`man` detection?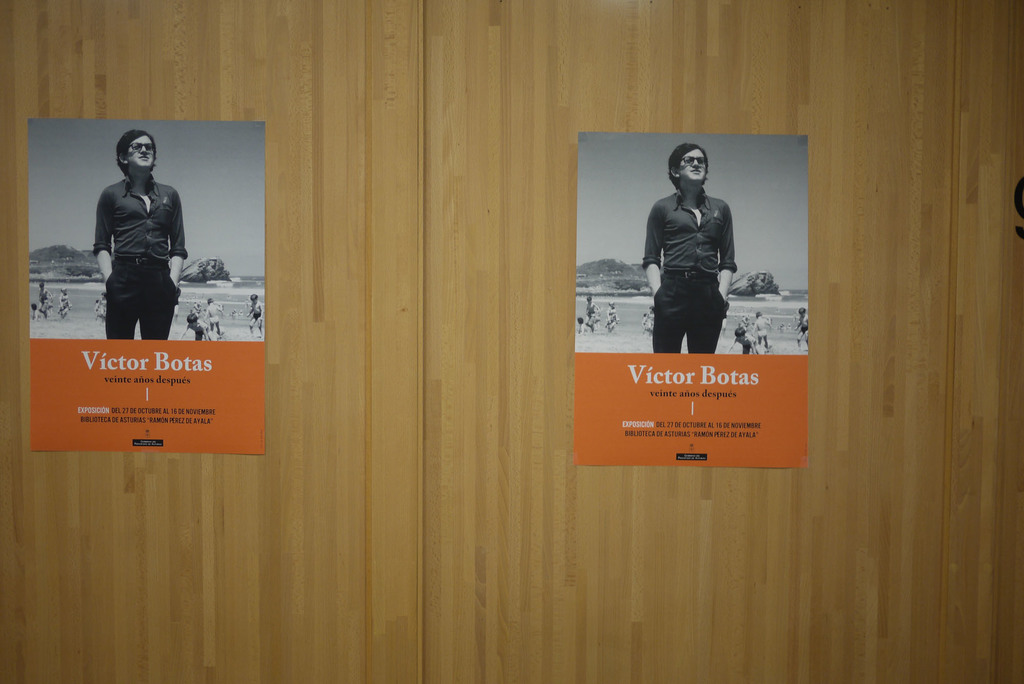
{"left": 642, "top": 143, "right": 748, "bottom": 350}
